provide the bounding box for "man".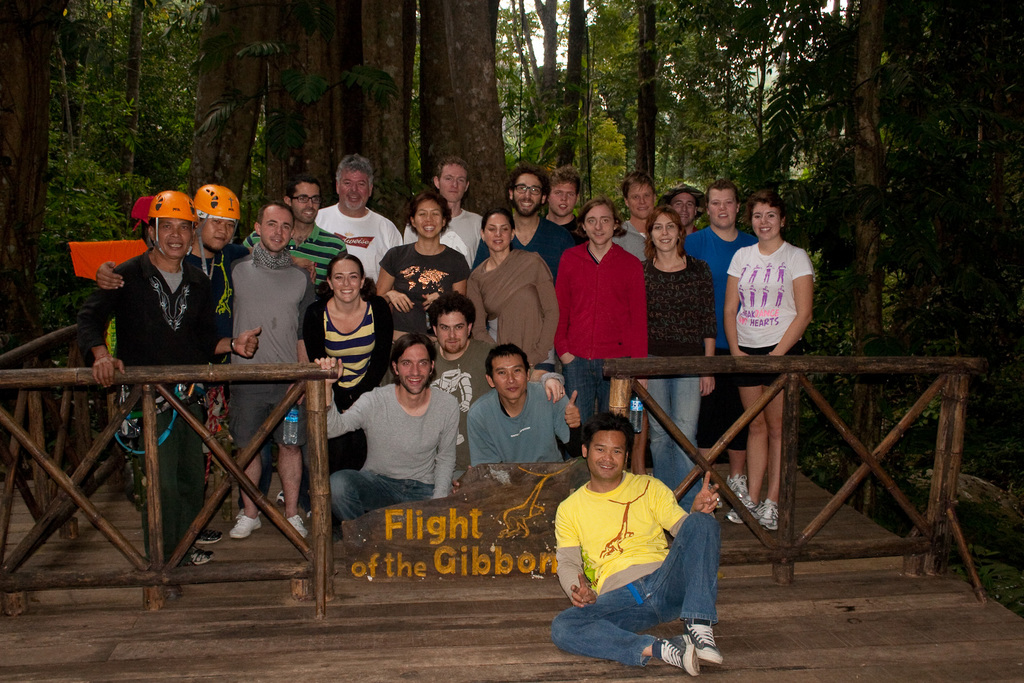
541,161,583,239.
